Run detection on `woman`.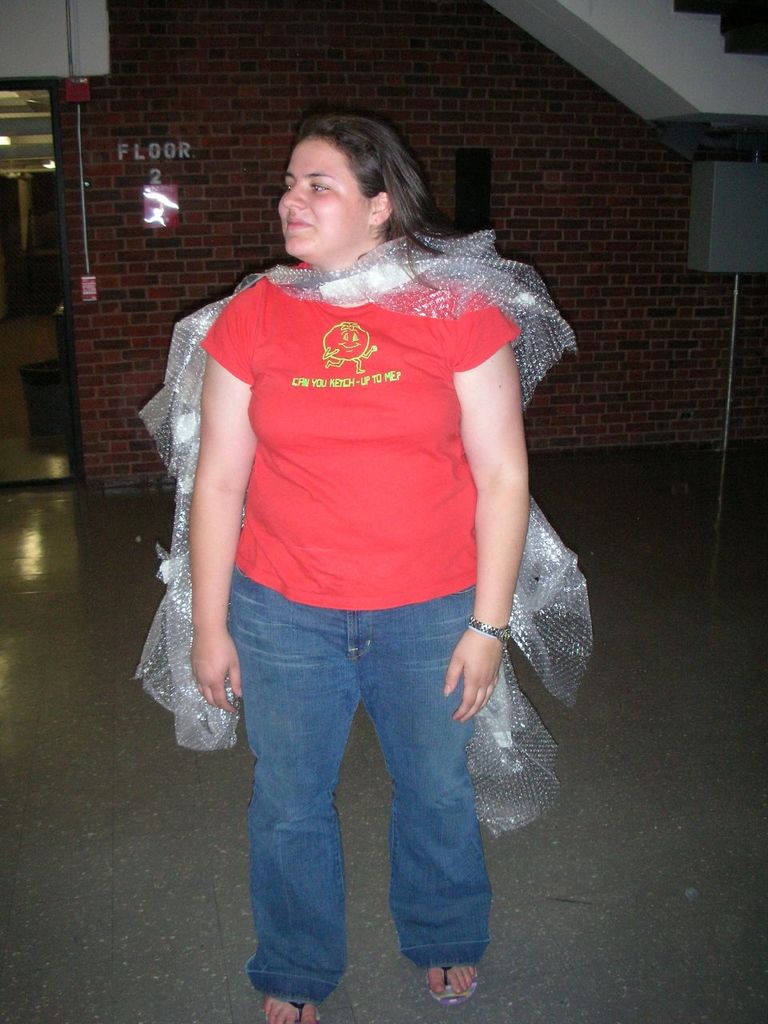
Result: box(150, 82, 574, 987).
